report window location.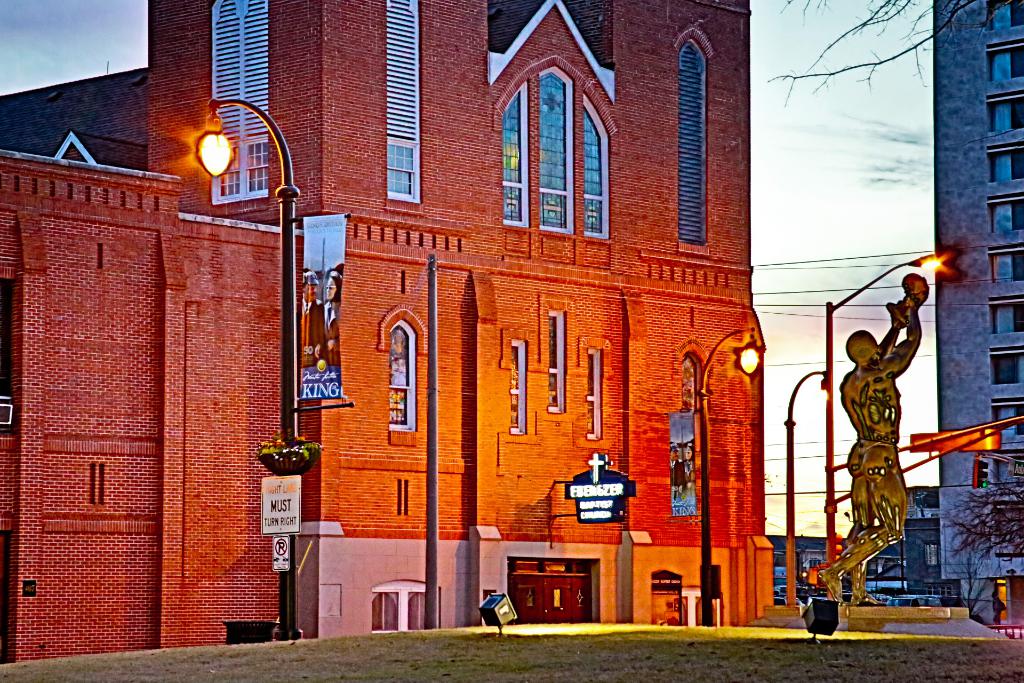
Report: <bbox>981, 192, 1023, 238</bbox>.
